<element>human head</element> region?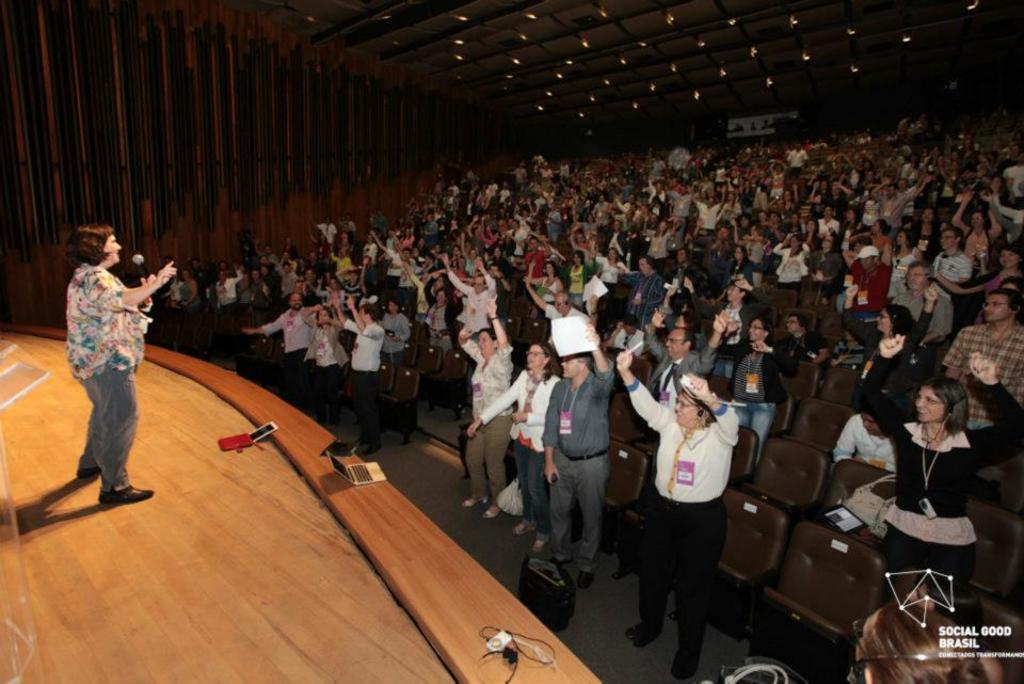
(387, 299, 399, 313)
